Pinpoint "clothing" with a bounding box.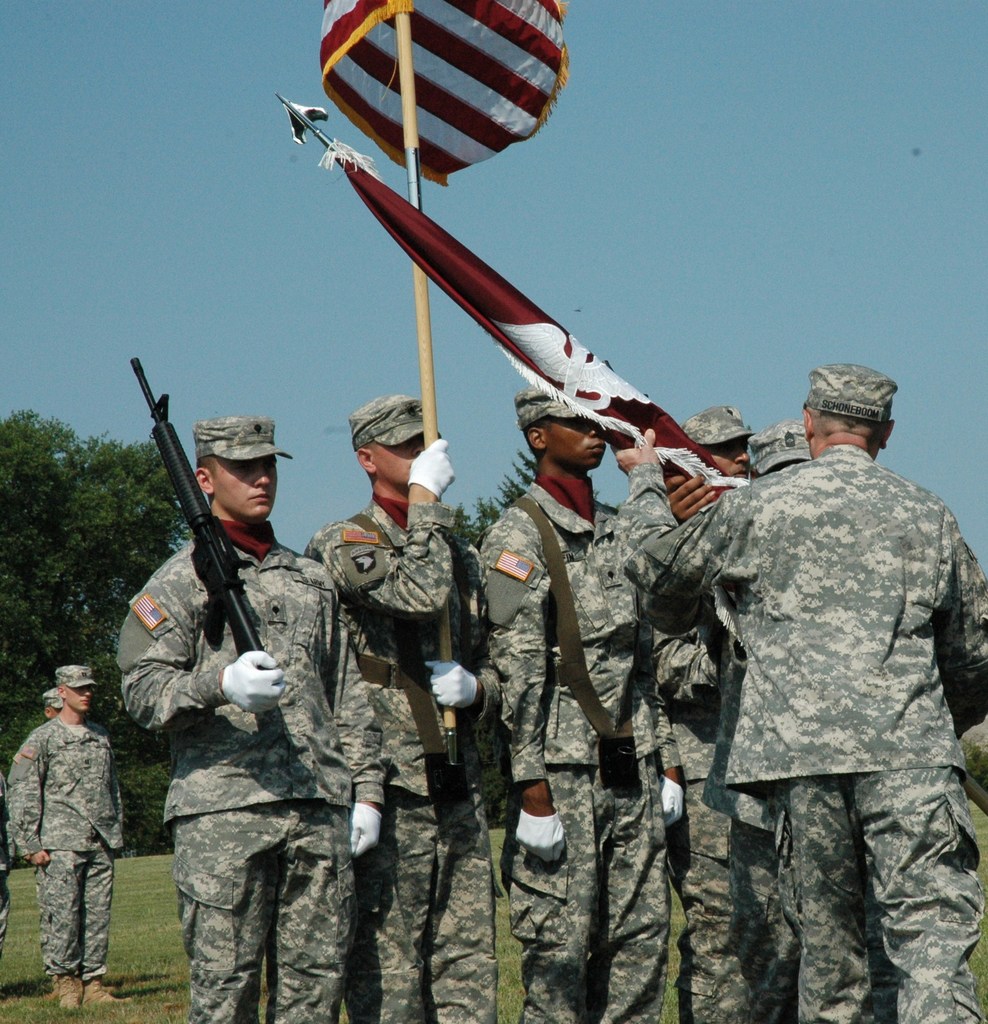
bbox(122, 531, 392, 1023).
